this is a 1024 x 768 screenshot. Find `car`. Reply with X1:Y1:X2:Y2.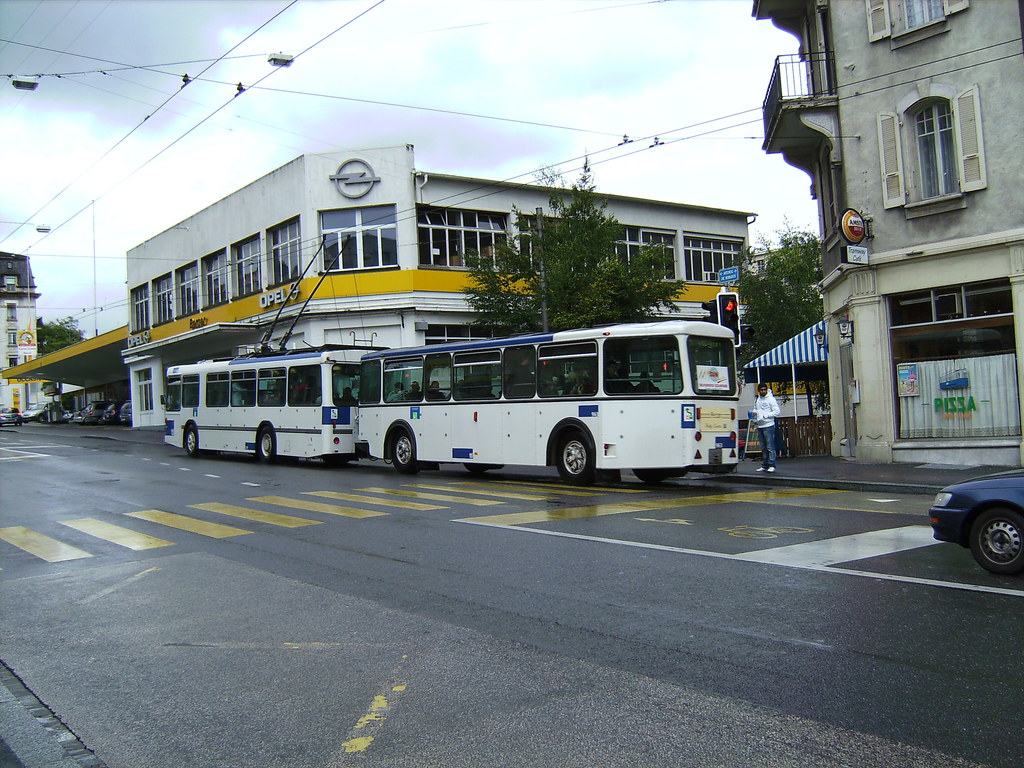
100:401:120:425.
